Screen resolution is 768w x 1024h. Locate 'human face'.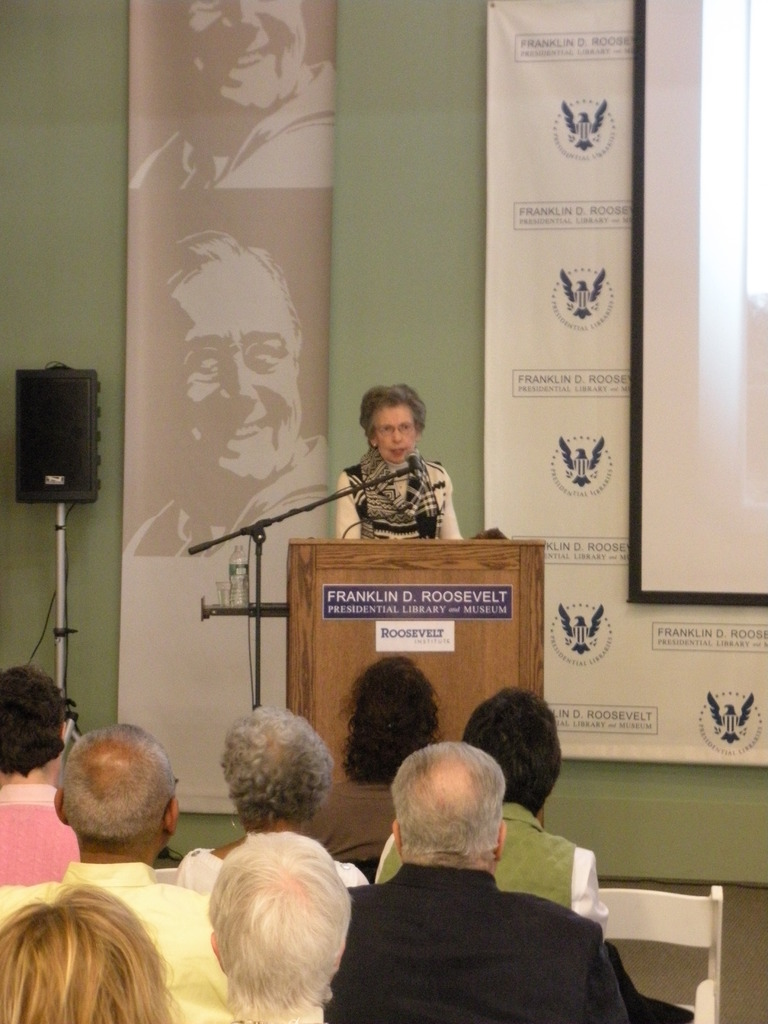
x1=376, y1=408, x2=417, y2=465.
